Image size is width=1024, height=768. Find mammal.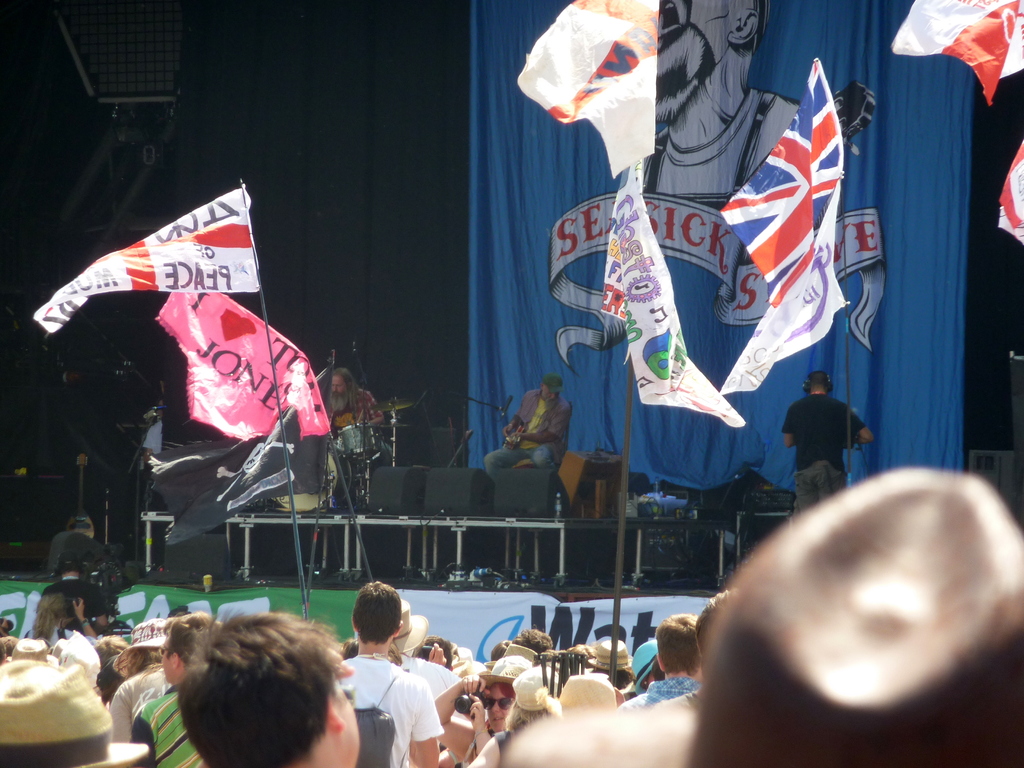
box=[483, 373, 575, 485].
